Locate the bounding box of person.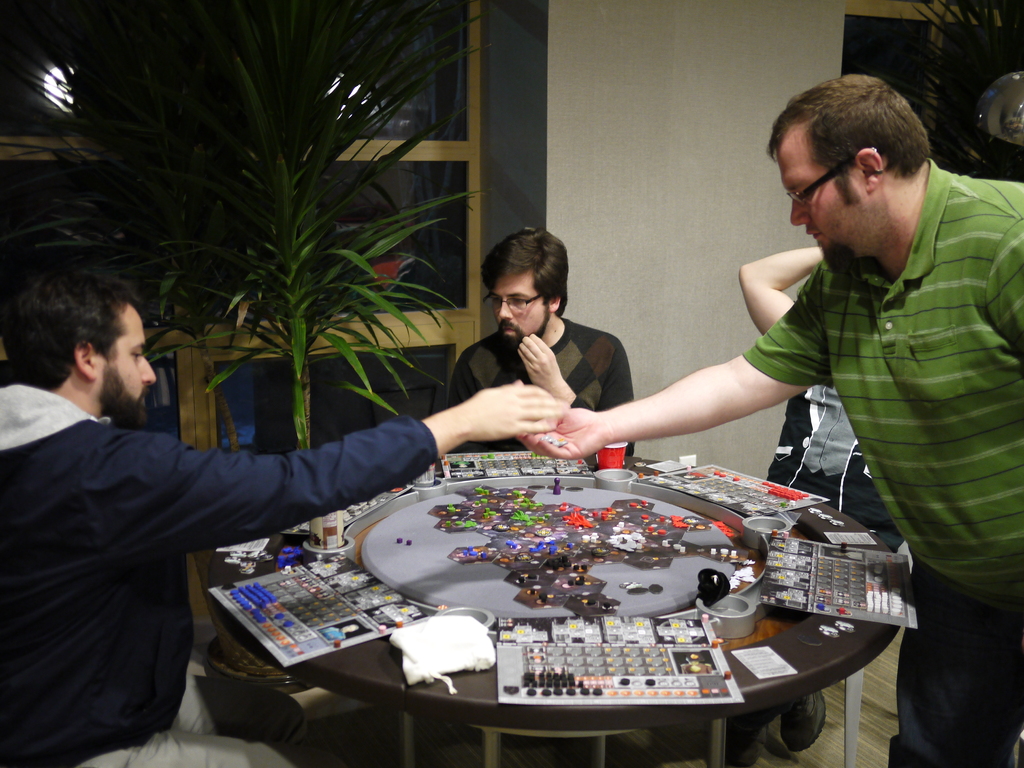
Bounding box: (735,243,915,741).
